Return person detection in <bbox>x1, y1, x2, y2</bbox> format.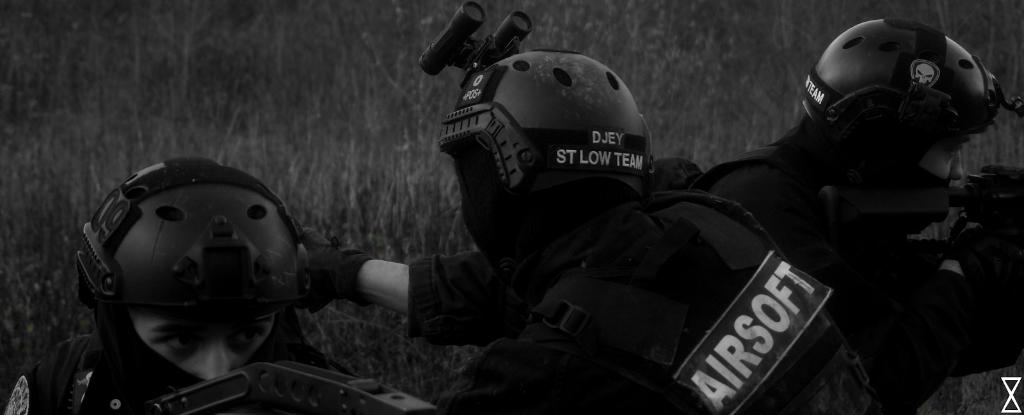
<bbox>311, 3, 873, 414</bbox>.
